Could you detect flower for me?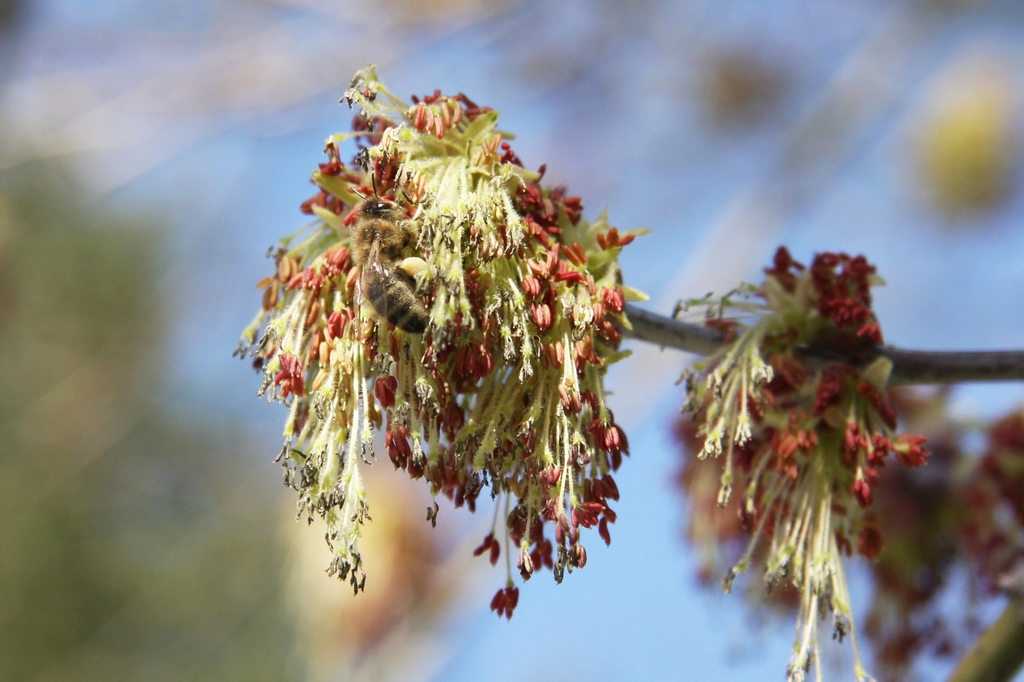
Detection result: {"left": 248, "top": 51, "right": 647, "bottom": 615}.
